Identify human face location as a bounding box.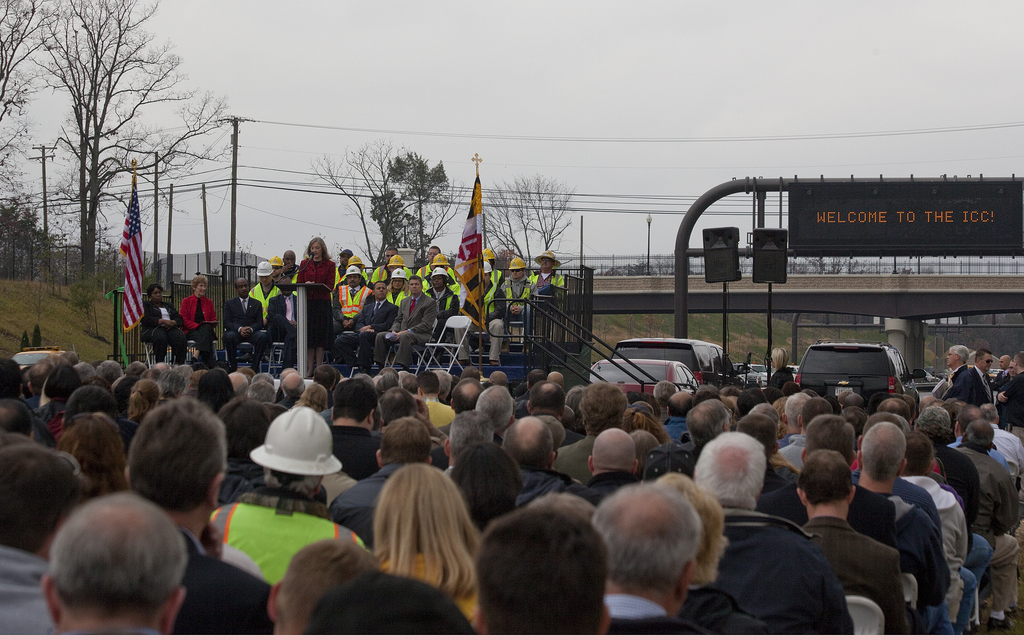
<box>980,350,993,370</box>.
